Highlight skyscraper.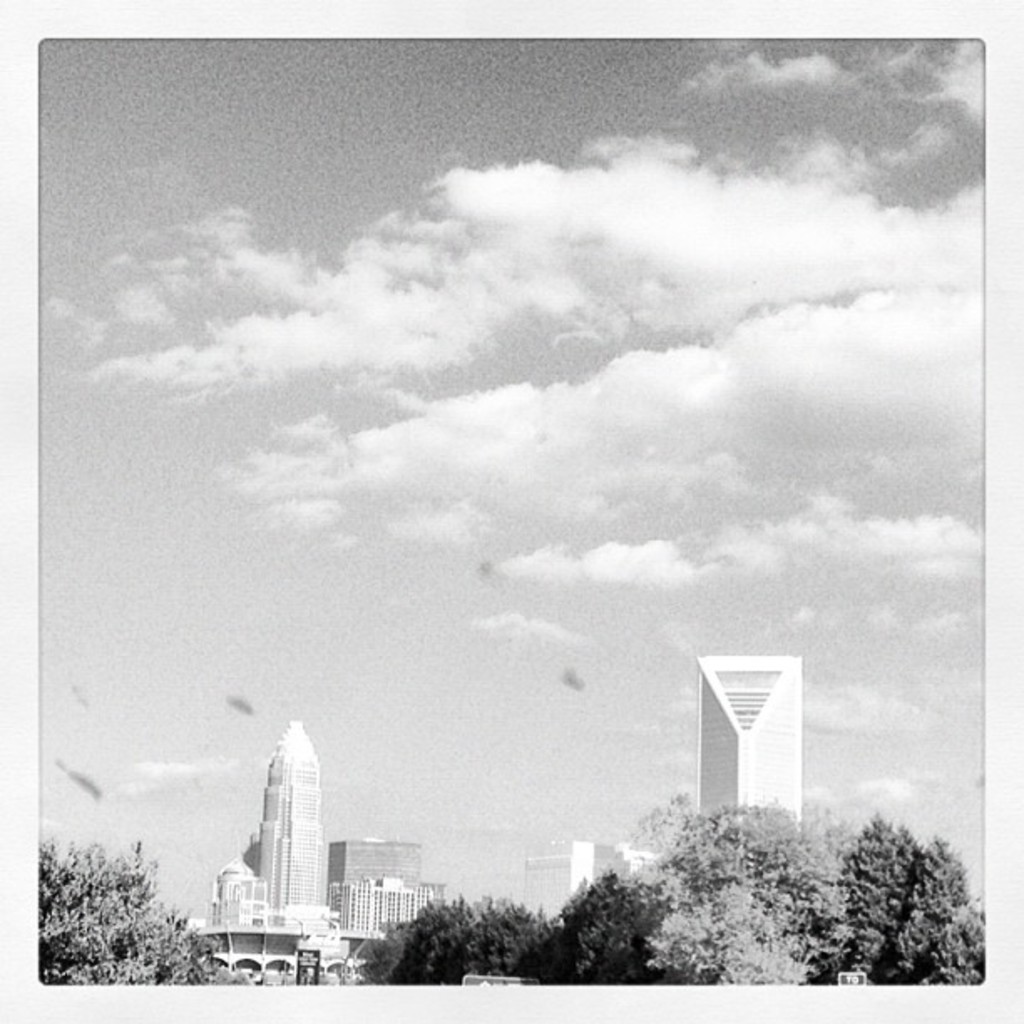
Highlighted region: x1=251 y1=723 x2=328 y2=915.
